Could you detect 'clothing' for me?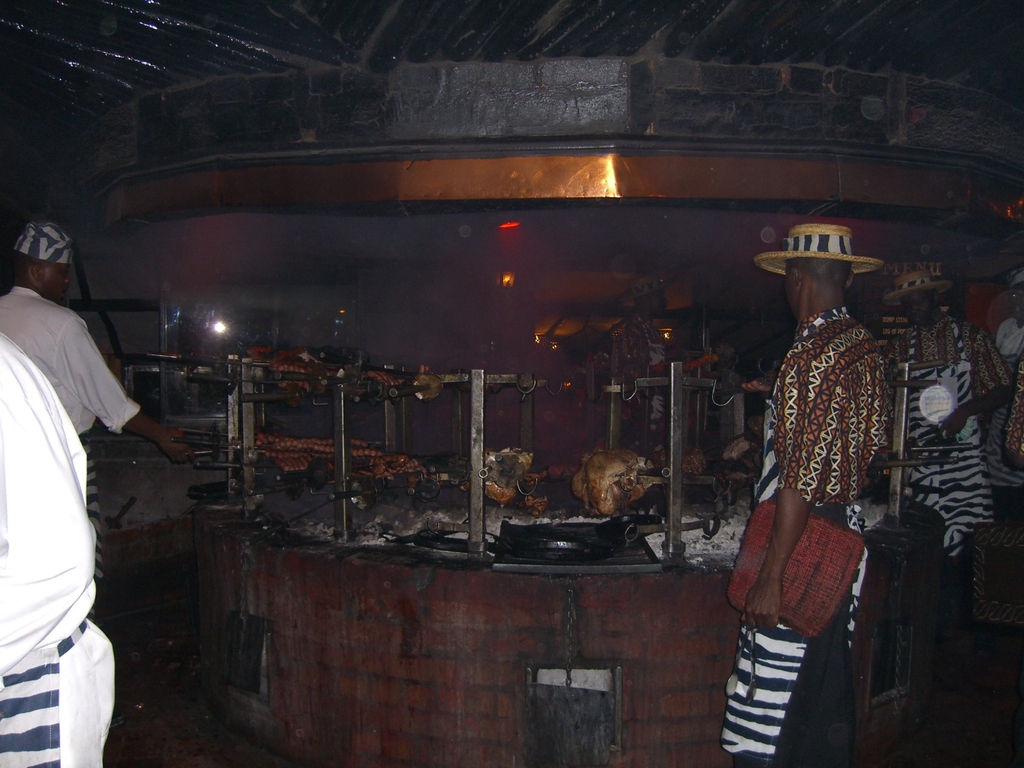
Detection result: [left=0, top=330, right=118, bottom=767].
